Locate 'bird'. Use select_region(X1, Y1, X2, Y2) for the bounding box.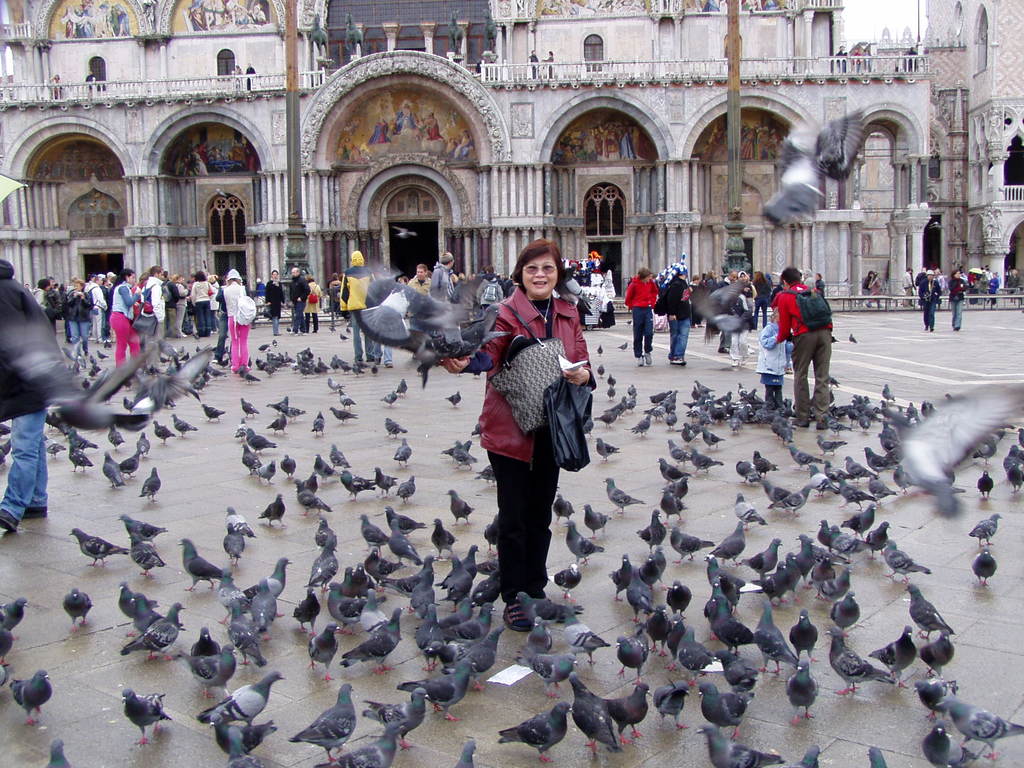
select_region(319, 721, 409, 767).
